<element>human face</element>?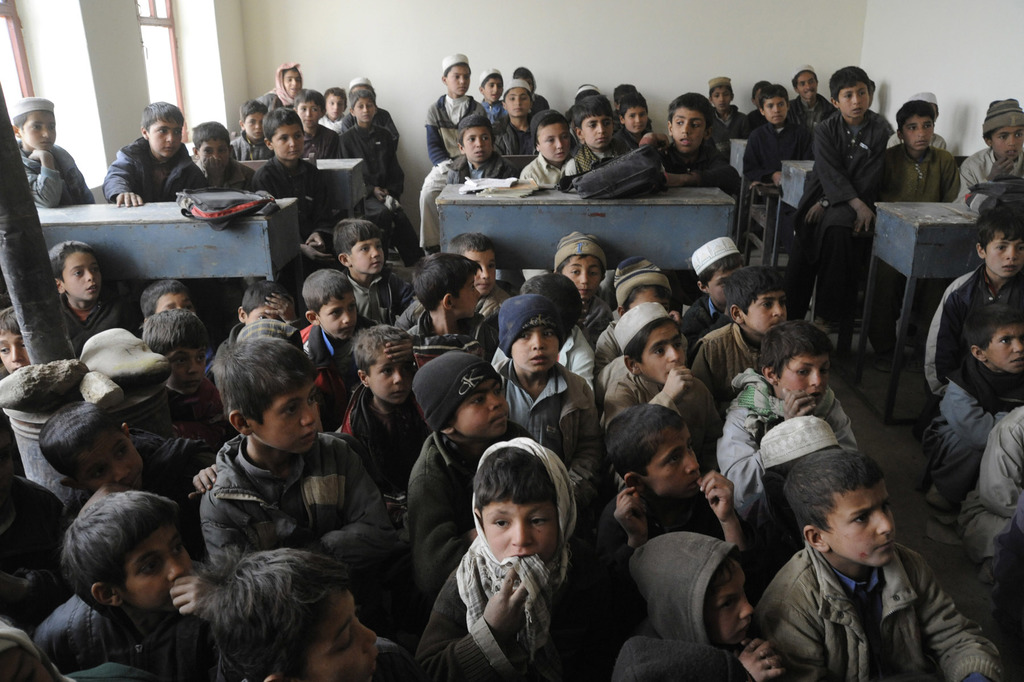
Rect(485, 74, 502, 98)
